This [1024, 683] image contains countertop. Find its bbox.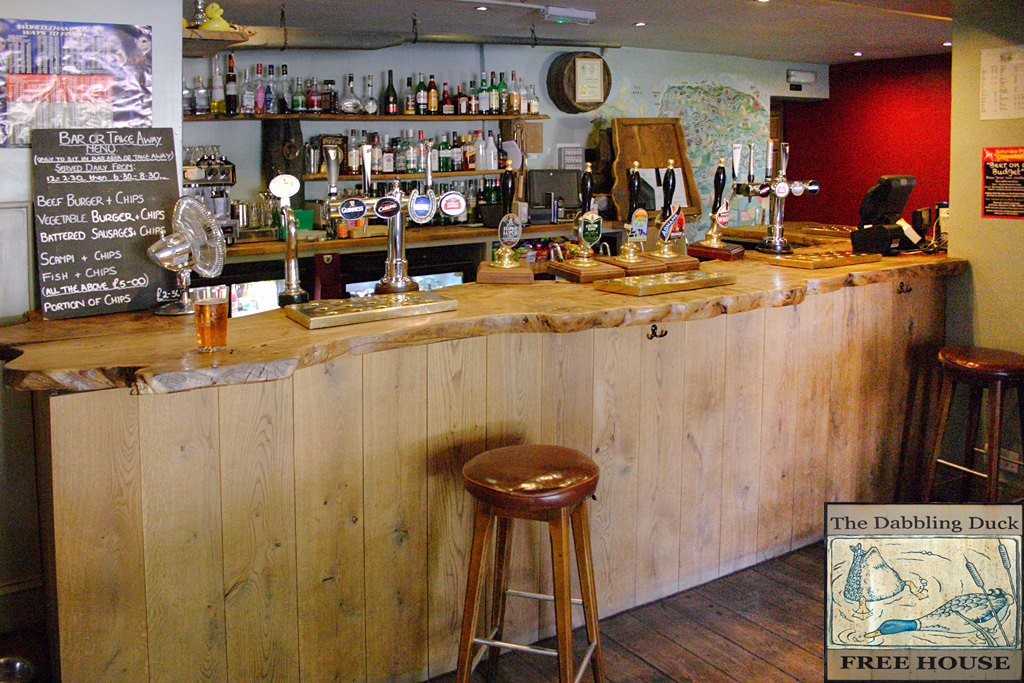
left=0, top=212, right=977, bottom=682.
